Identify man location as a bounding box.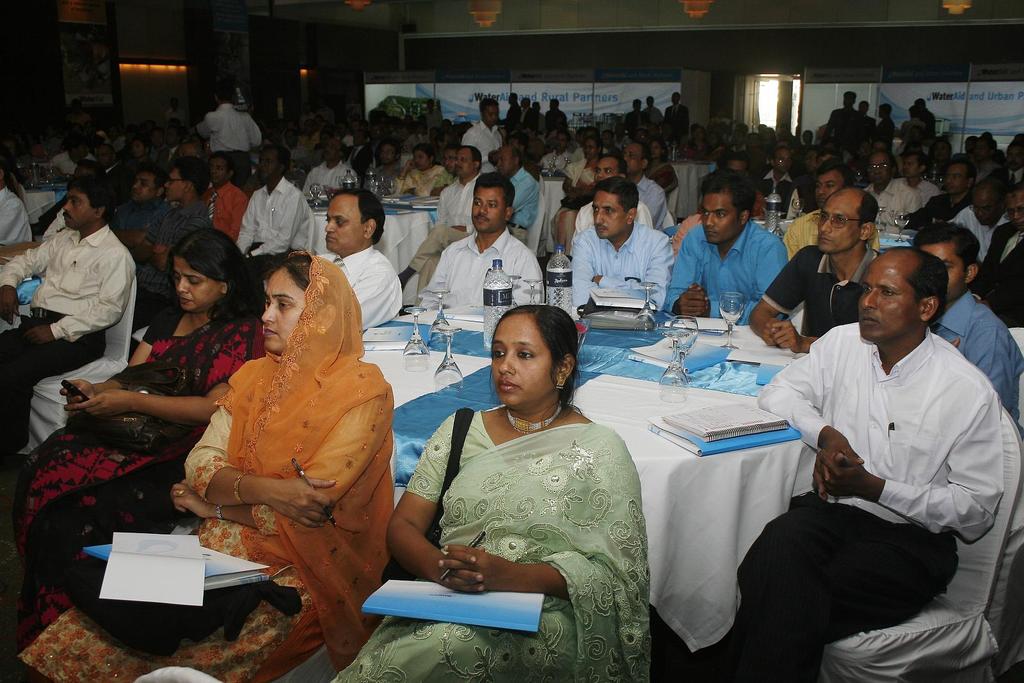
locate(774, 154, 877, 250).
